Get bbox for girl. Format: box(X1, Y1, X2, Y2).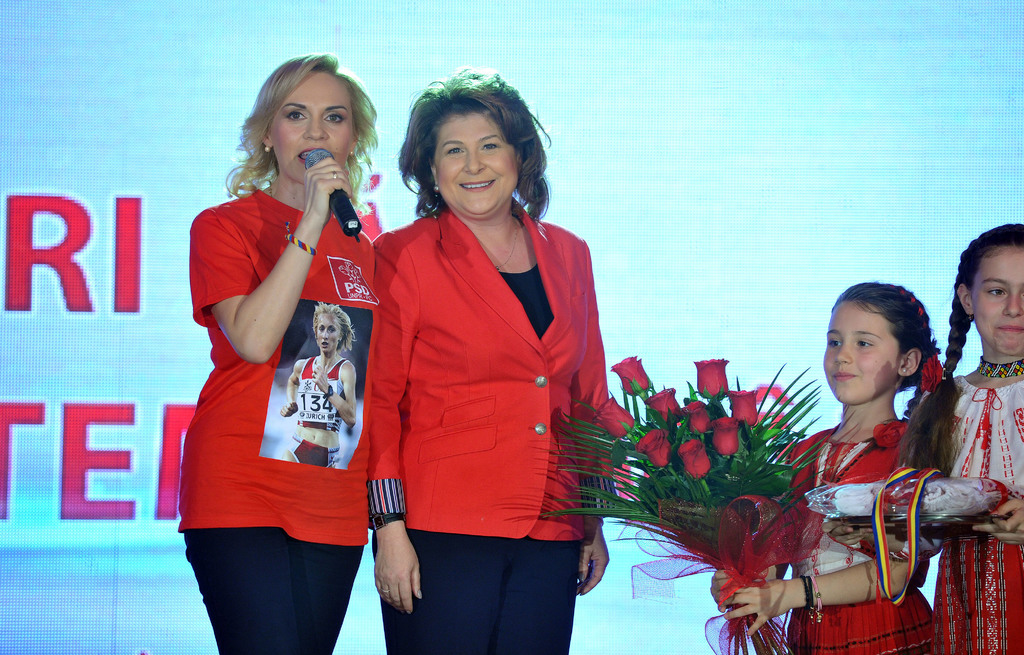
box(370, 67, 614, 654).
